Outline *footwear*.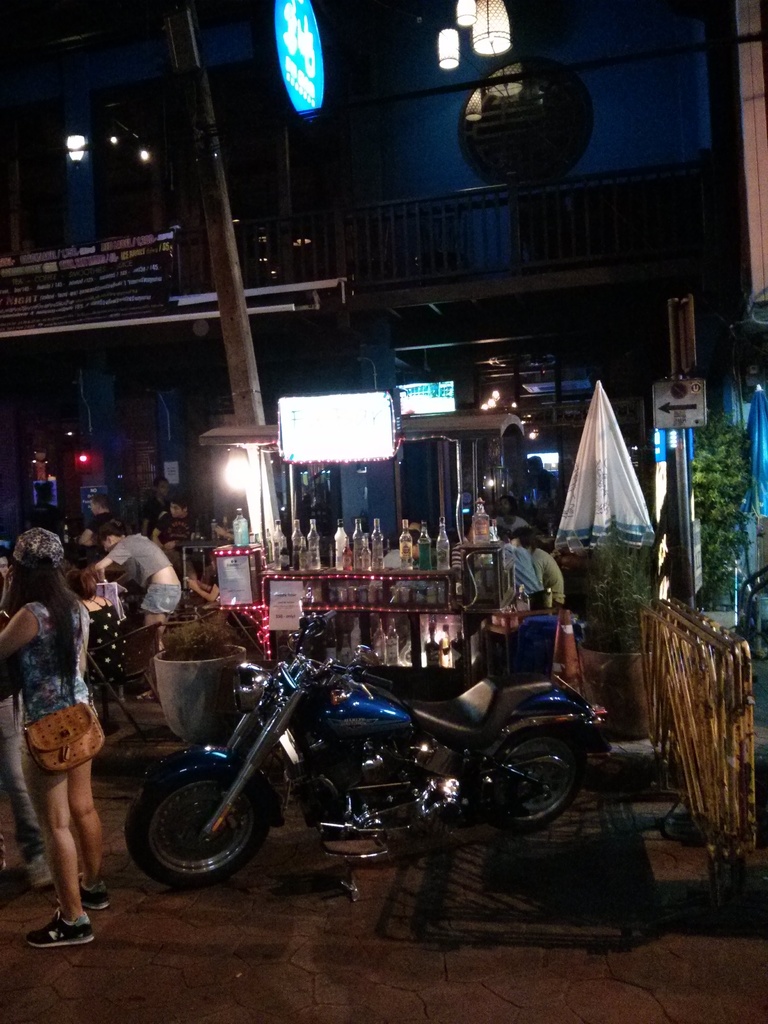
Outline: x1=0, y1=849, x2=56, y2=905.
